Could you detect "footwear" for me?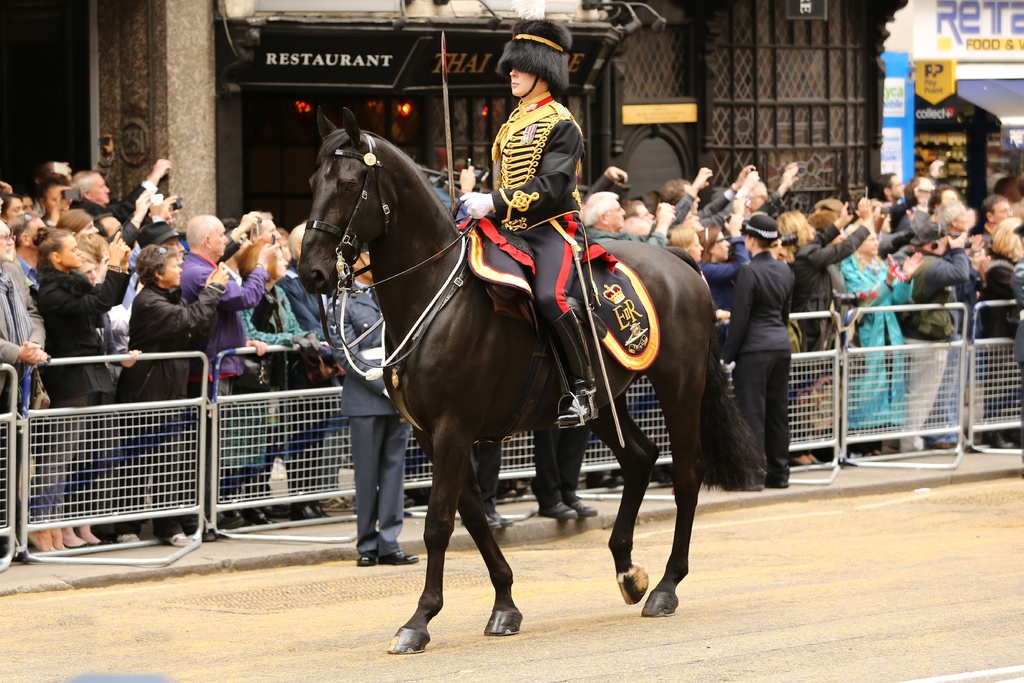
Detection result: [x1=540, y1=502, x2=577, y2=524].
